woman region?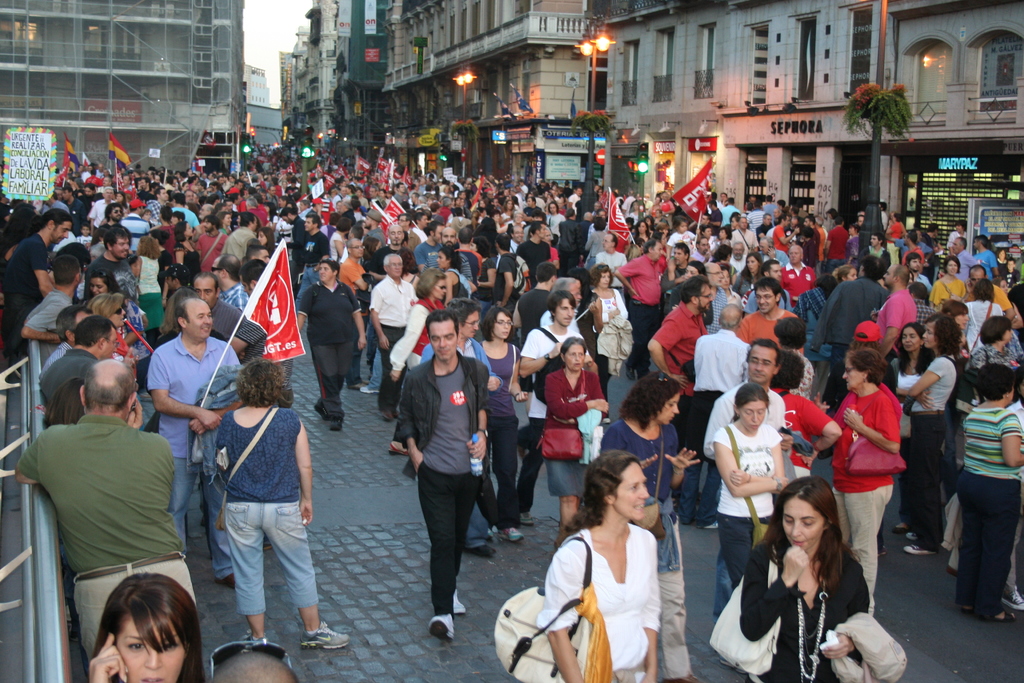
detection(383, 265, 446, 375)
